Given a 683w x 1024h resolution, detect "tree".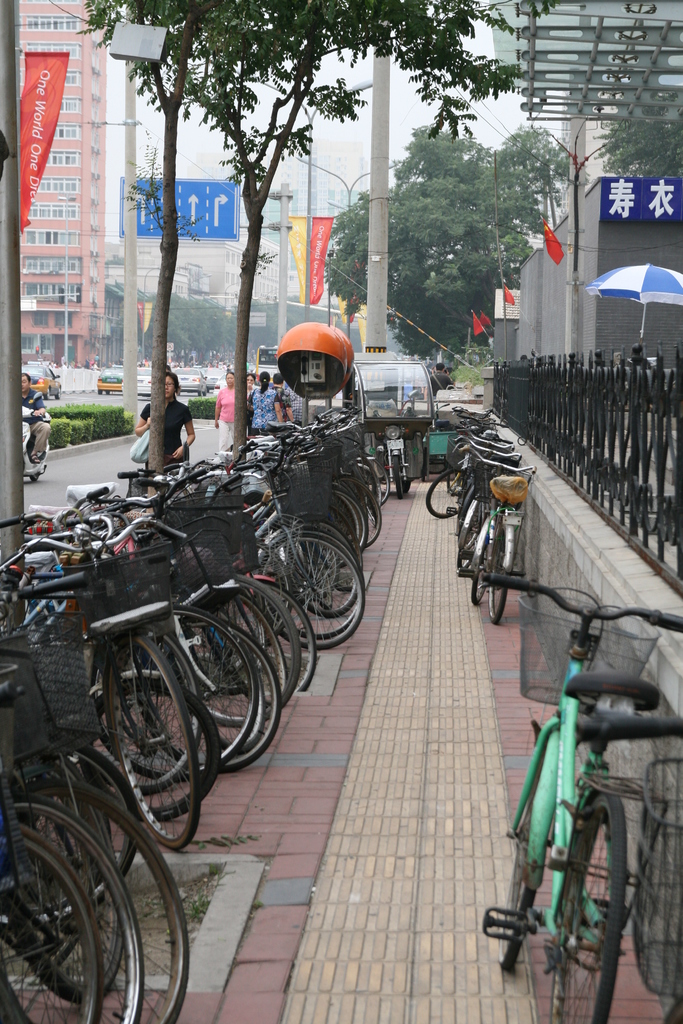
rect(317, 121, 575, 380).
